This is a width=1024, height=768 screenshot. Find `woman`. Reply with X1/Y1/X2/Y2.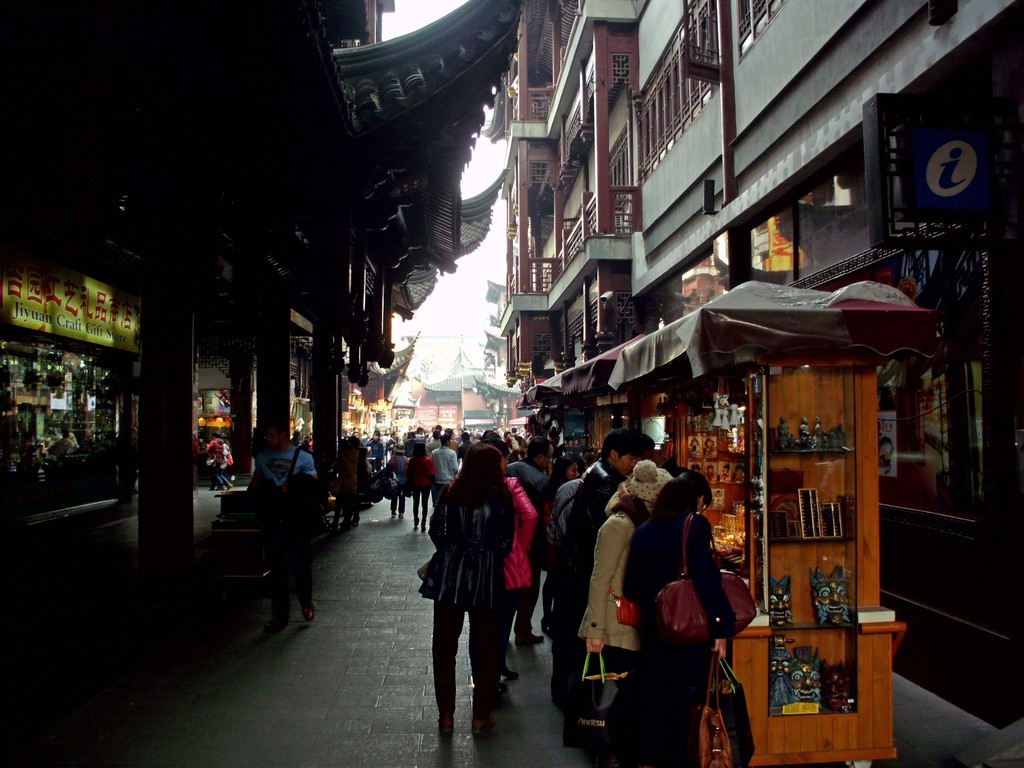
422/436/534/733.
